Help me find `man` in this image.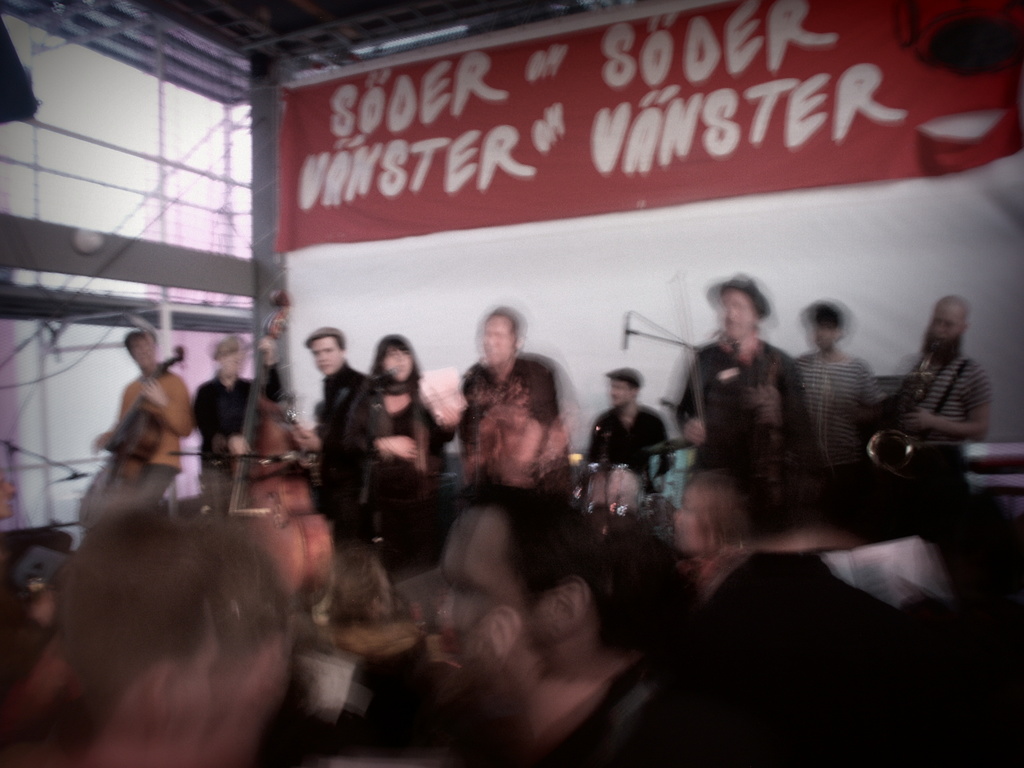
Found it: <box>892,294,993,508</box>.
